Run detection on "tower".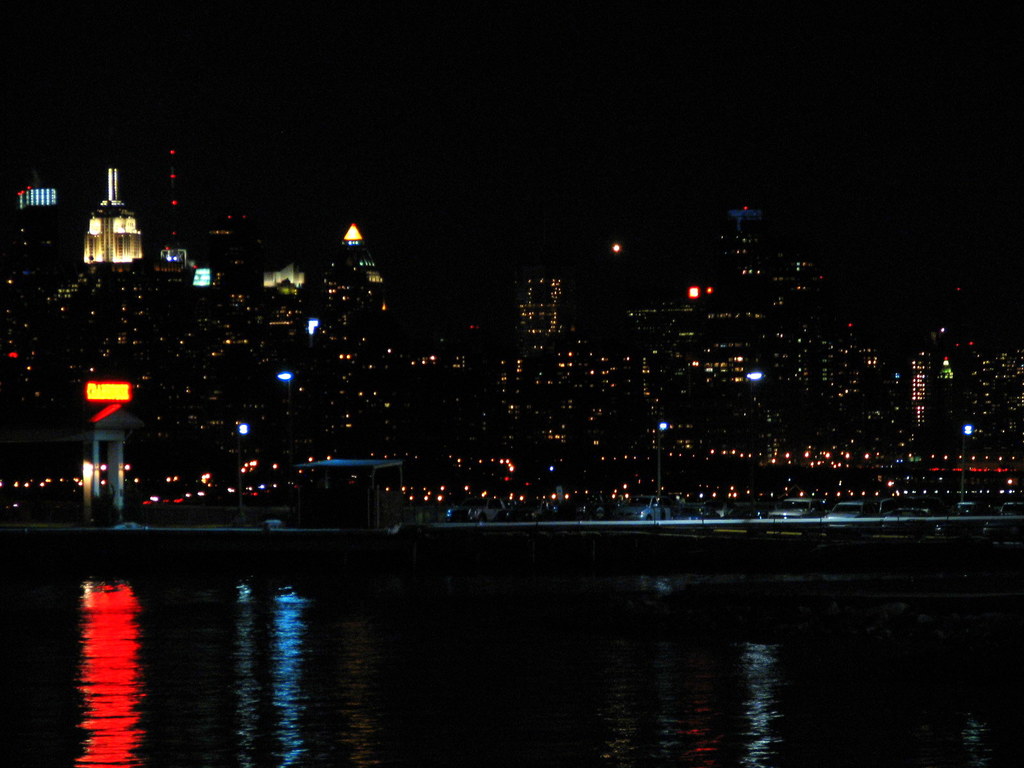
Result: 81:157:145:260.
